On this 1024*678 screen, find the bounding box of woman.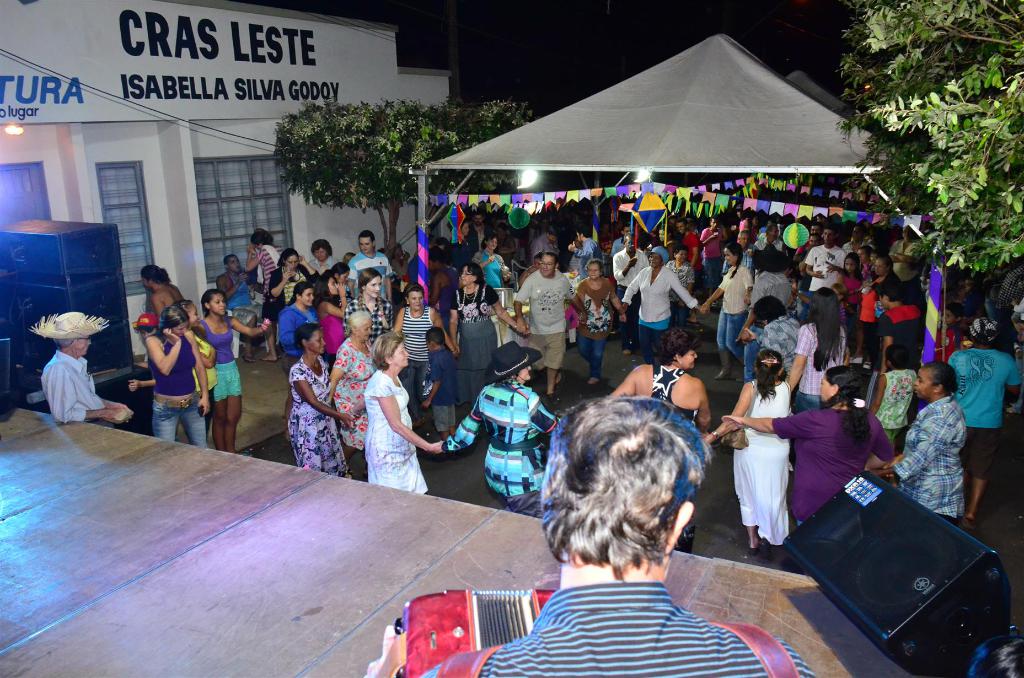
Bounding box: <box>286,323,356,480</box>.
